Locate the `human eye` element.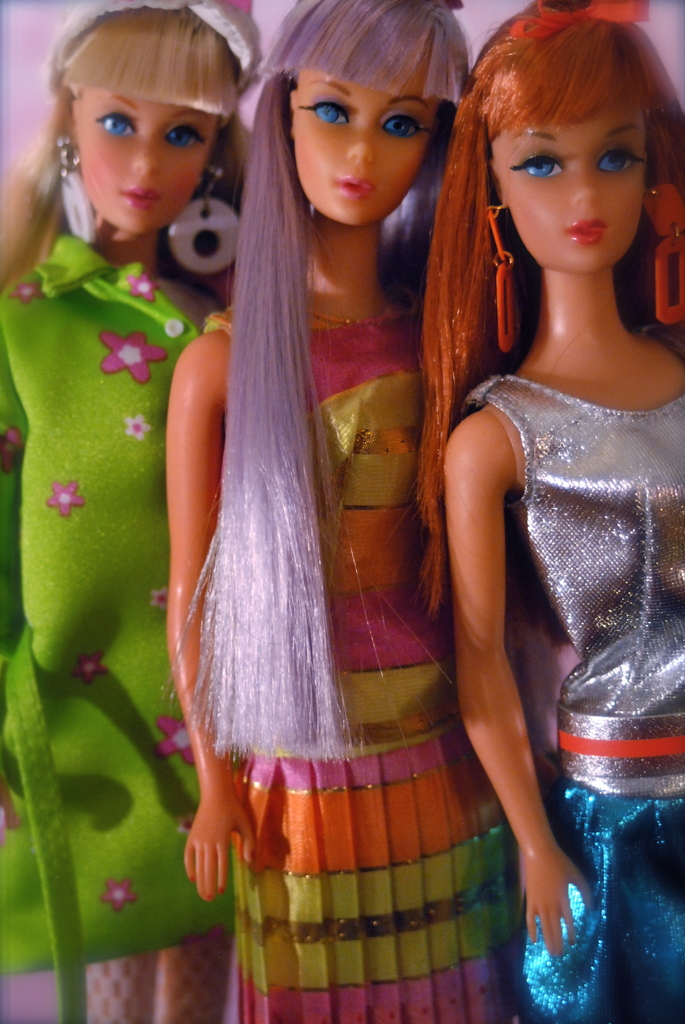
Element bbox: x1=594 y1=148 x2=649 y2=180.
